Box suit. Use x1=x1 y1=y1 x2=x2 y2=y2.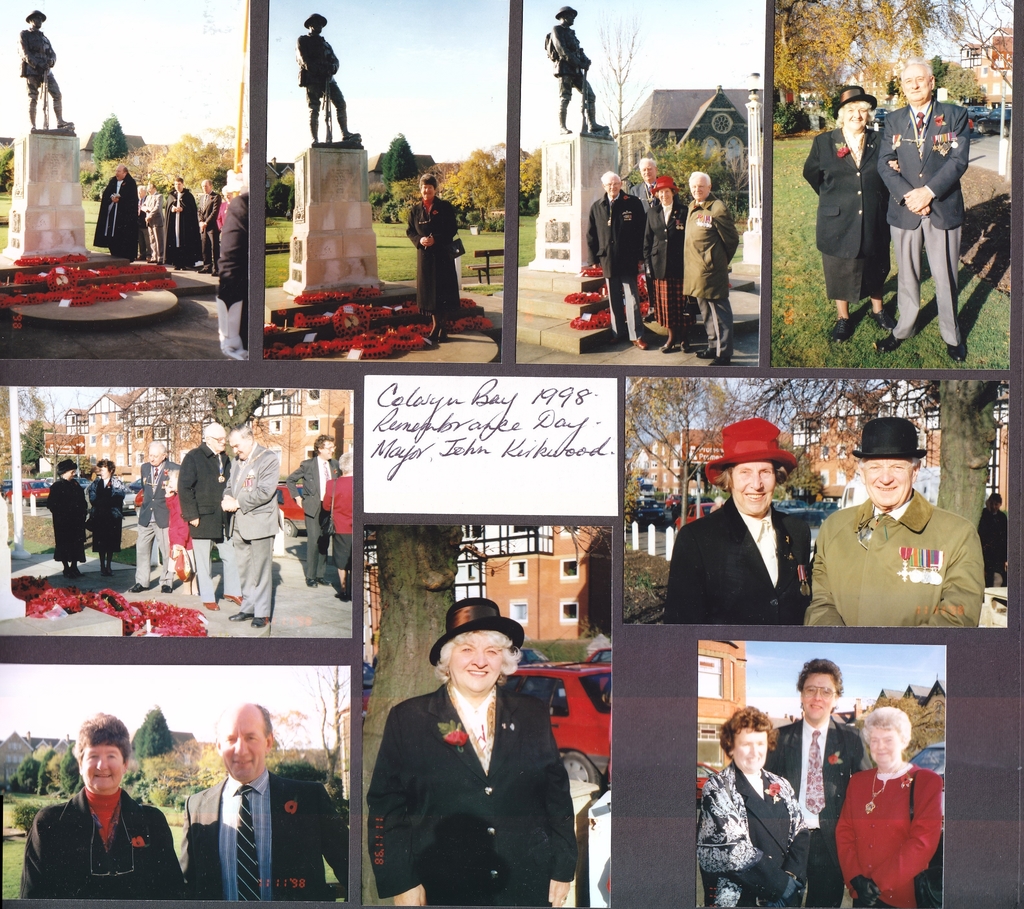
x1=803 y1=127 x2=884 y2=305.
